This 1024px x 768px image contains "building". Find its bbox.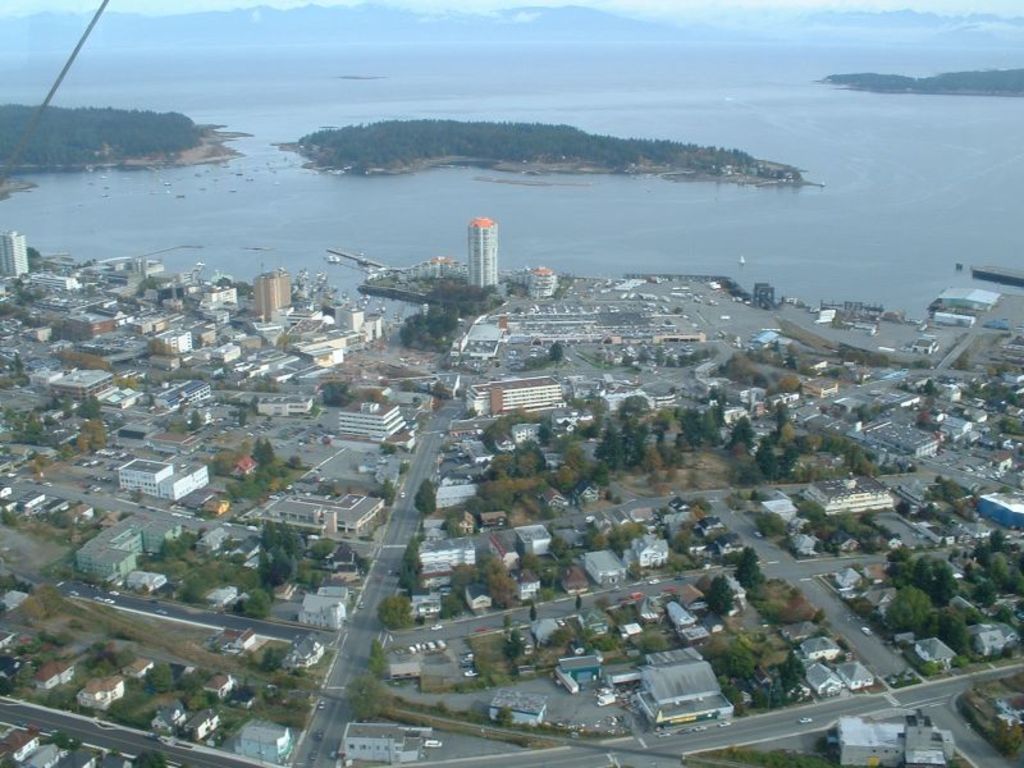
(left=0, top=233, right=33, bottom=283).
